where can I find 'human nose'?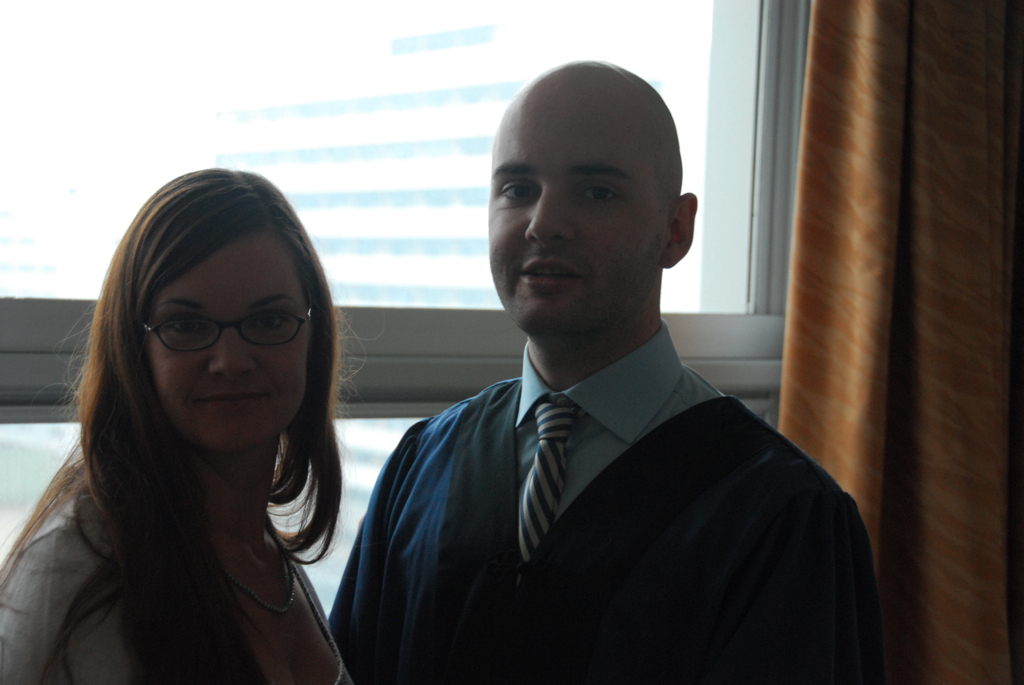
You can find it at box=[522, 179, 572, 245].
